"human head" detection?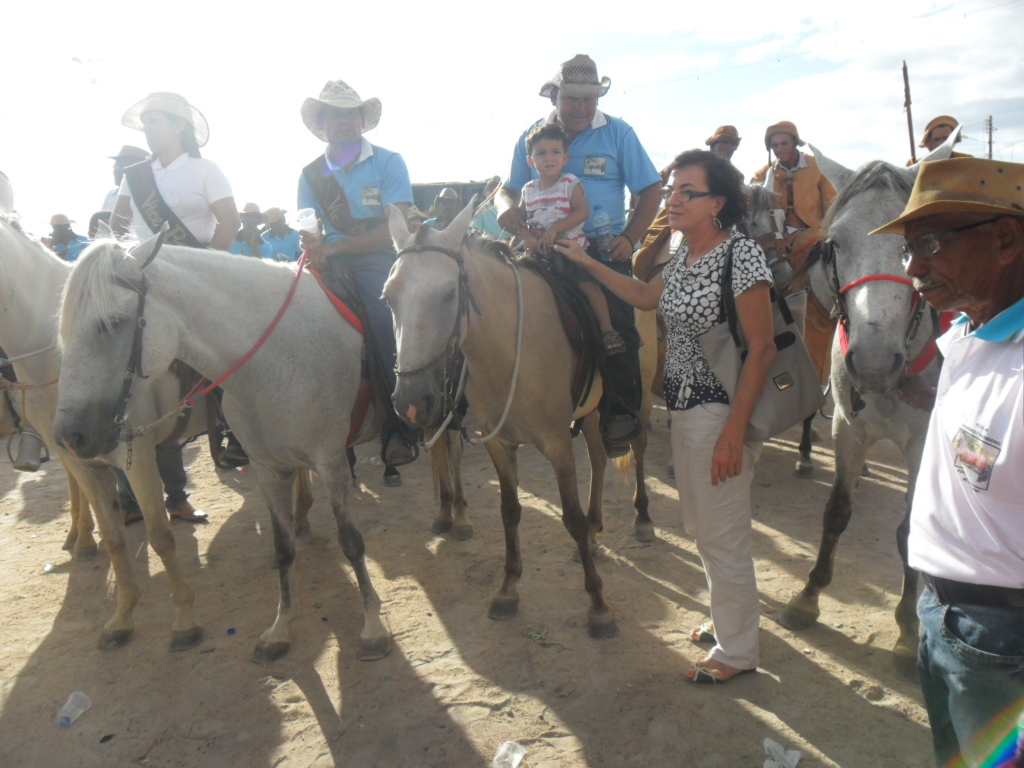
[525,124,571,181]
